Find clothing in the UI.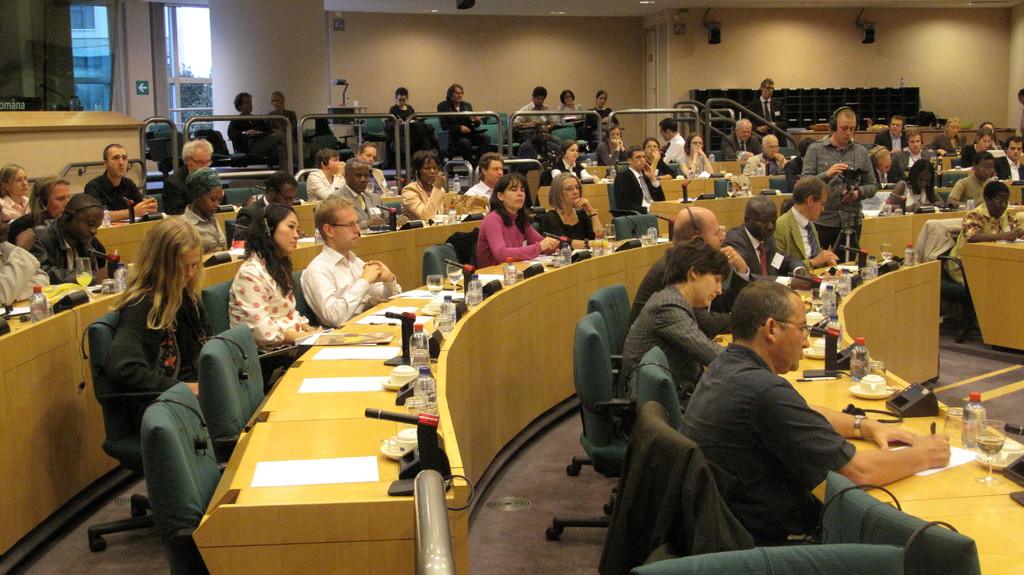
UI element at box(897, 174, 931, 215).
